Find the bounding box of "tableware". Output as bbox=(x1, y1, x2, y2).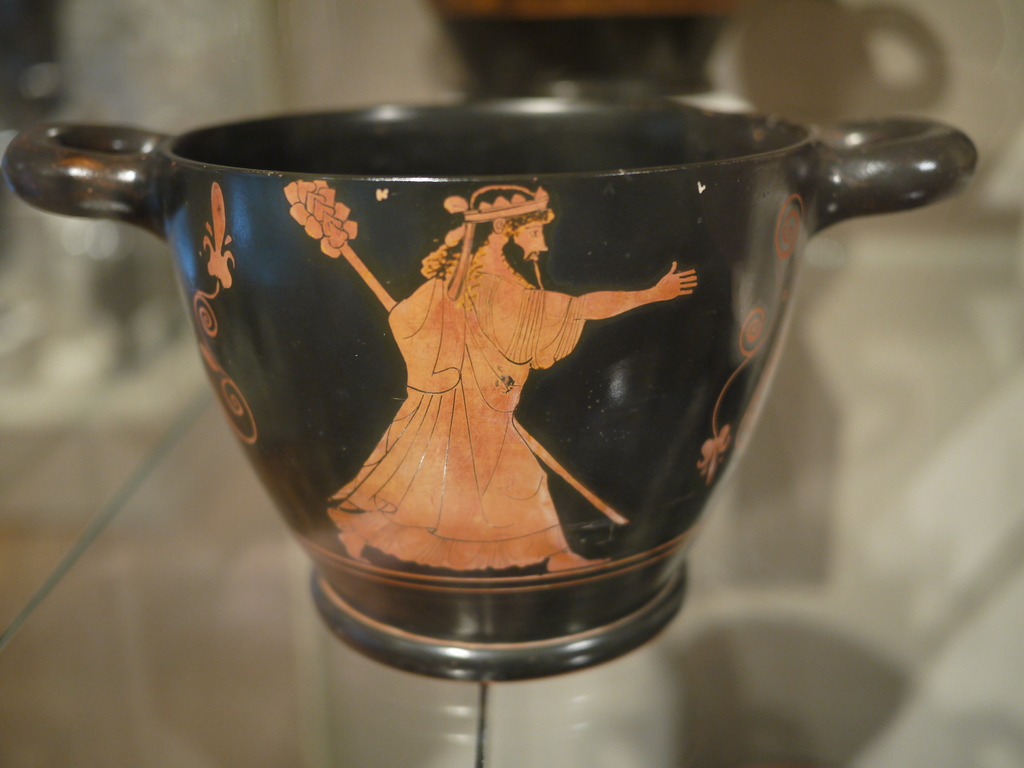
bbox=(89, 97, 986, 669).
